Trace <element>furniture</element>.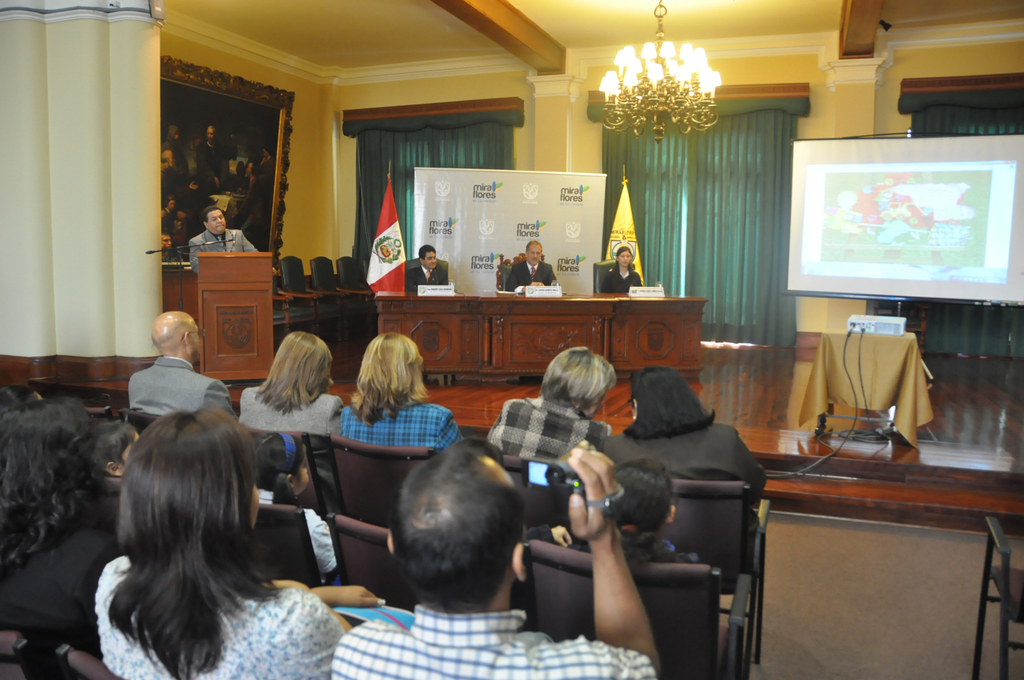
Traced to [404, 257, 450, 381].
